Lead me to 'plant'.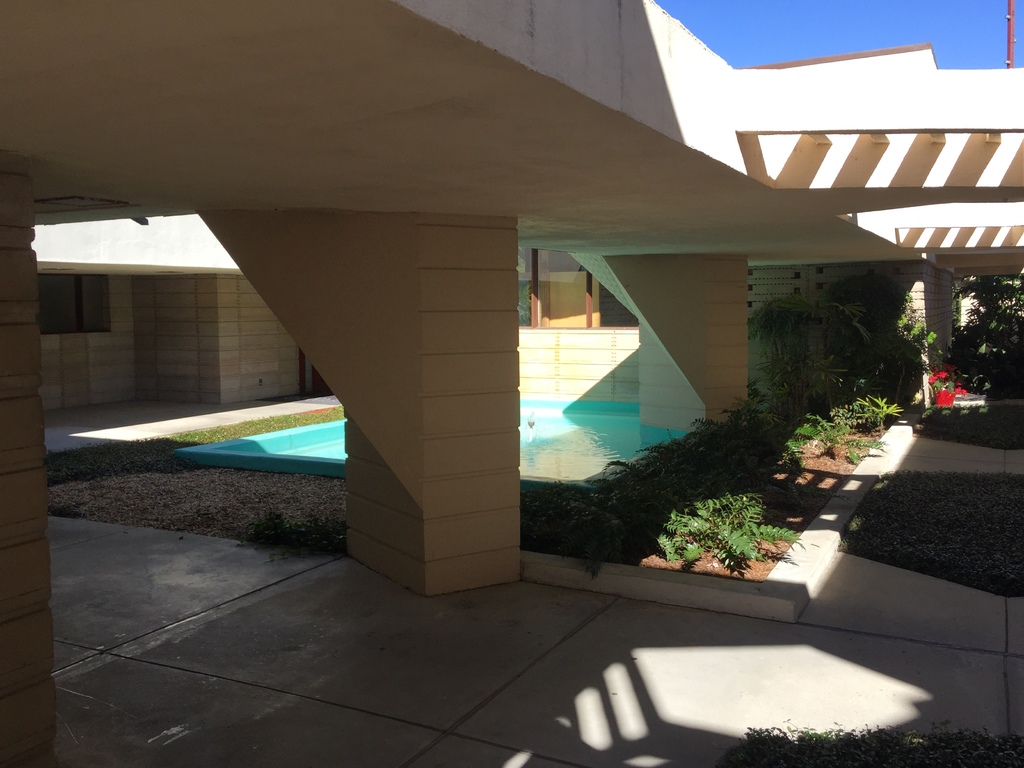
Lead to (x1=784, y1=402, x2=899, y2=481).
